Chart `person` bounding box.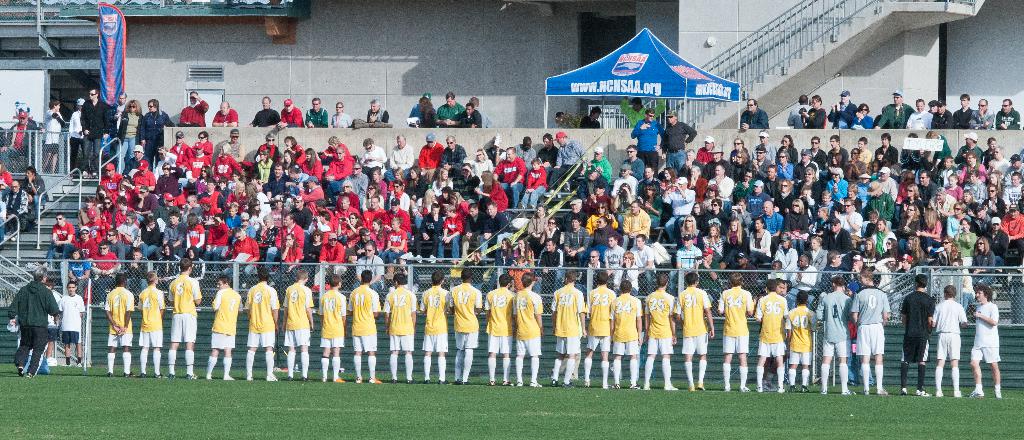
Charted: region(1018, 185, 1023, 216).
